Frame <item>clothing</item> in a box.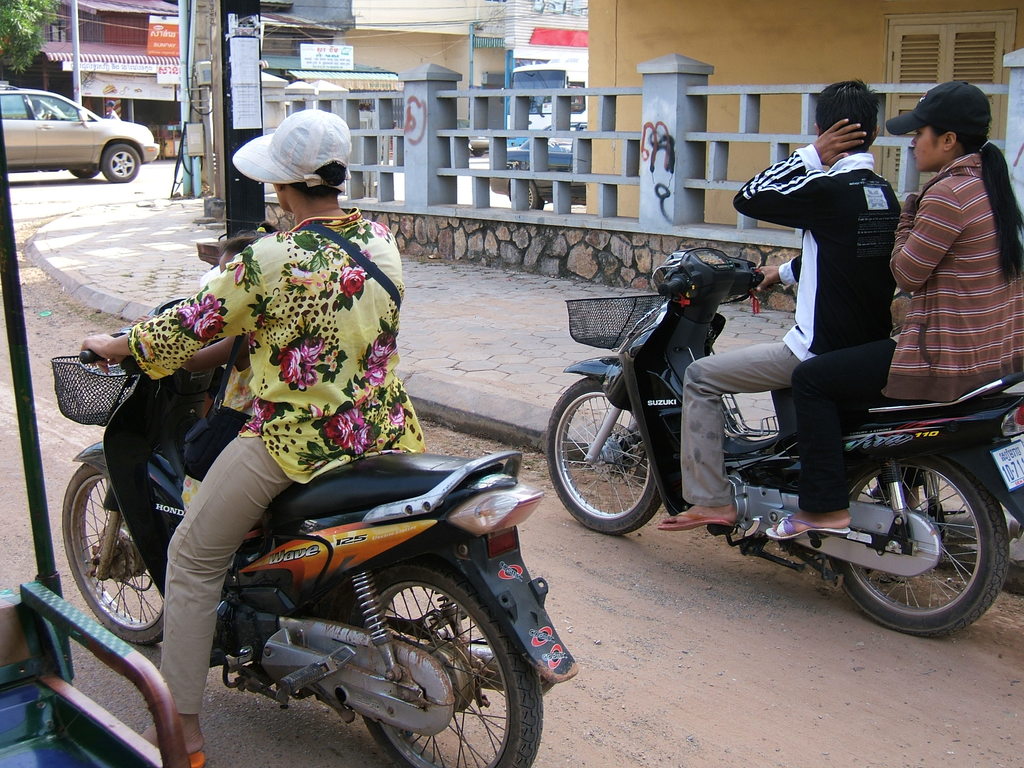
<bbox>99, 192, 424, 574</bbox>.
